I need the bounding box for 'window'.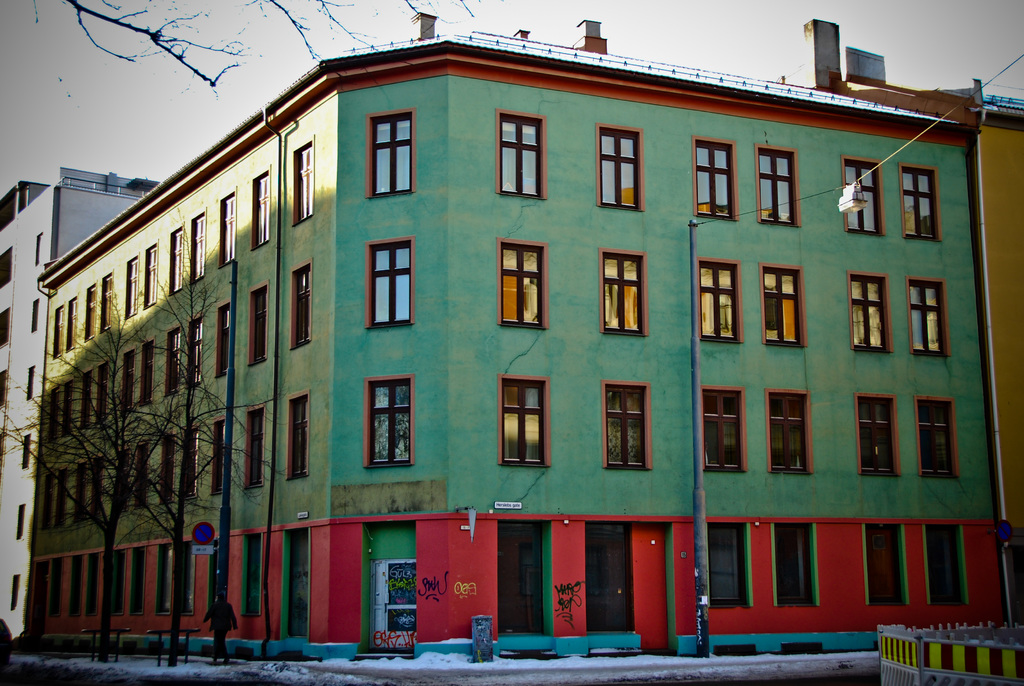
Here it is: l=925, t=527, r=959, b=601.
